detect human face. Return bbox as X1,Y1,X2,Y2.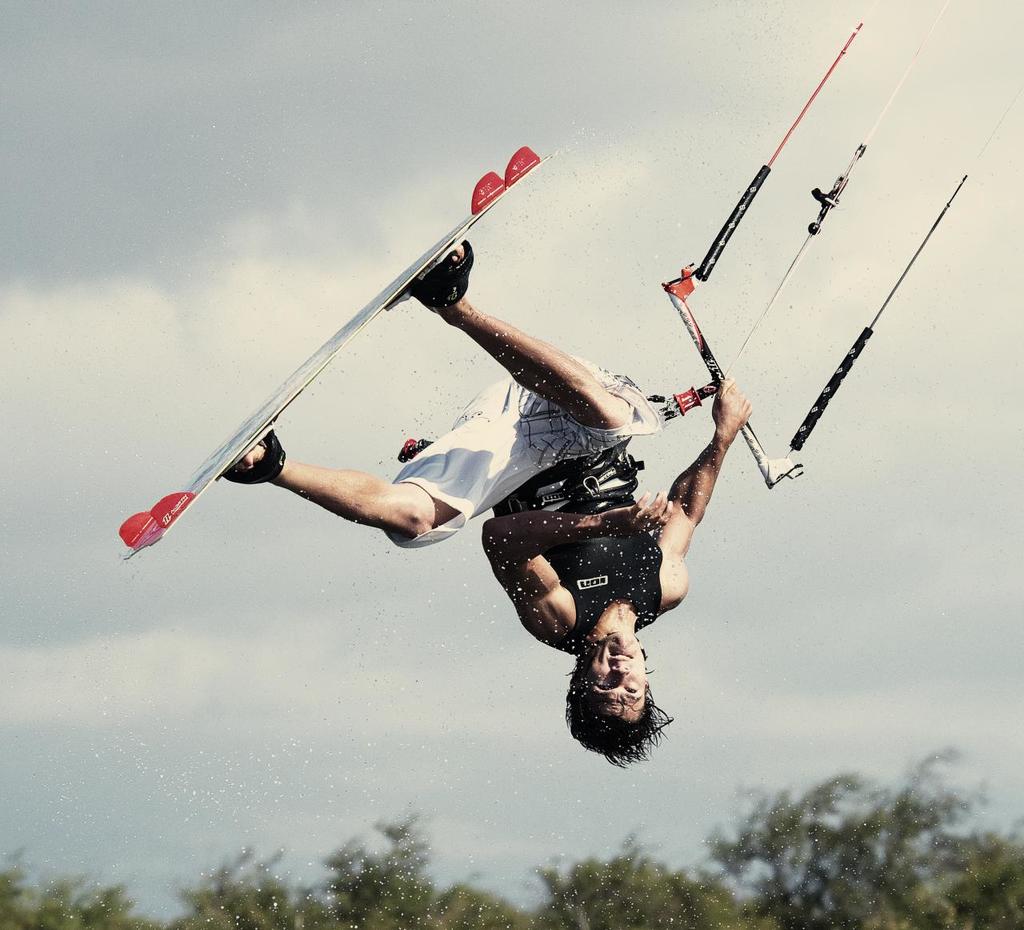
589,637,646,712.
